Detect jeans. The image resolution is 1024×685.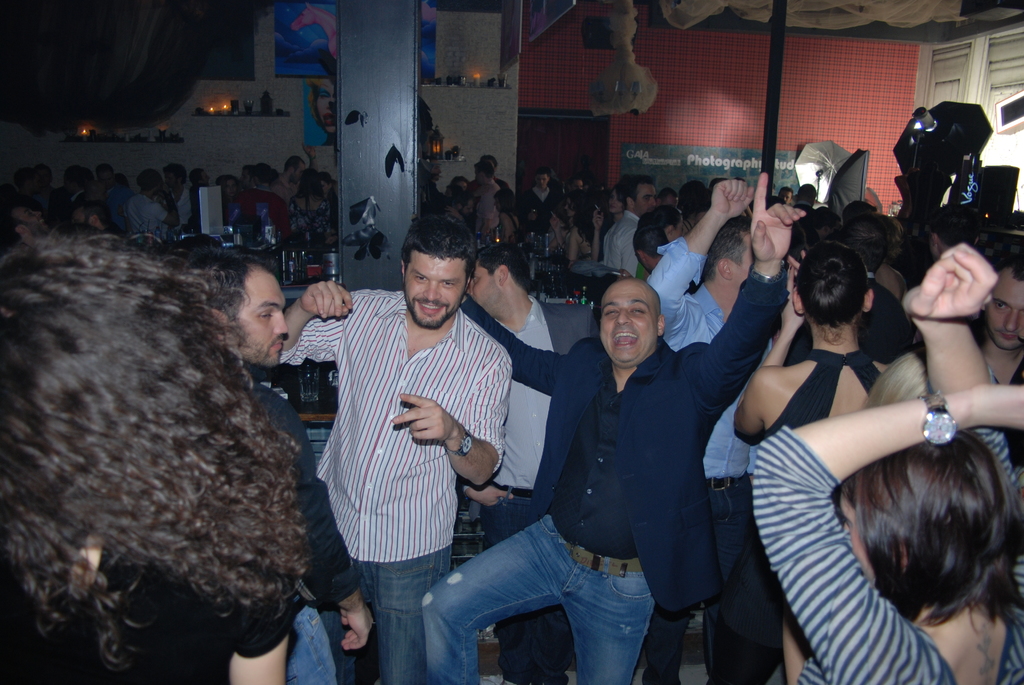
424,512,660,684.
